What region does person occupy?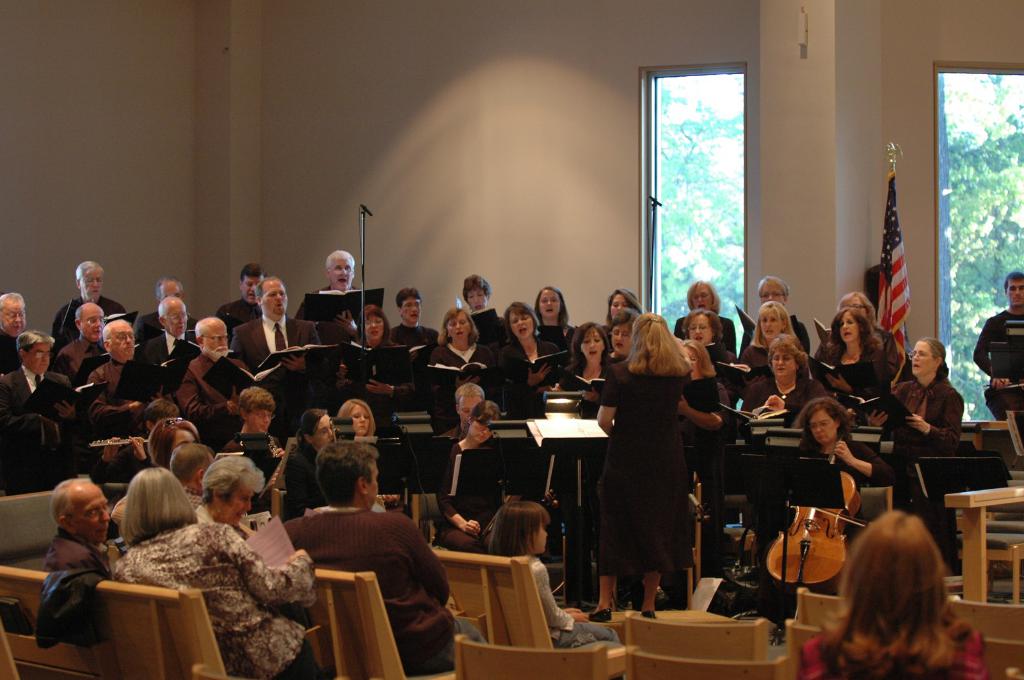
Rect(819, 306, 899, 417).
